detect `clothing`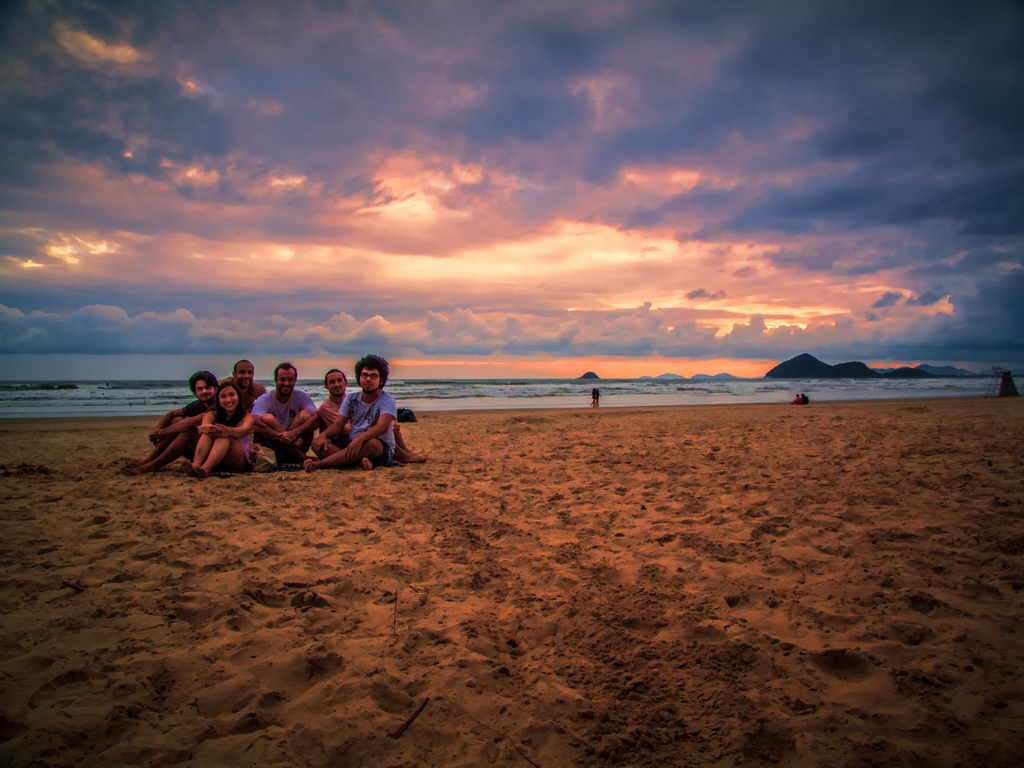
(x1=802, y1=396, x2=807, y2=404)
